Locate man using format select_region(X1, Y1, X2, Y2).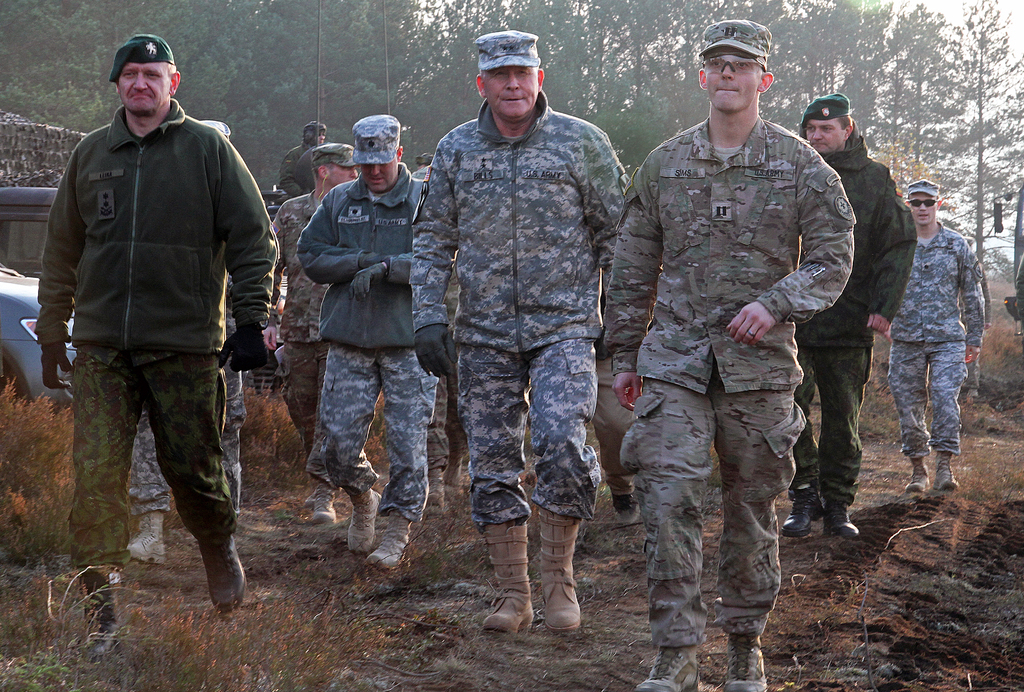
select_region(794, 90, 917, 540).
